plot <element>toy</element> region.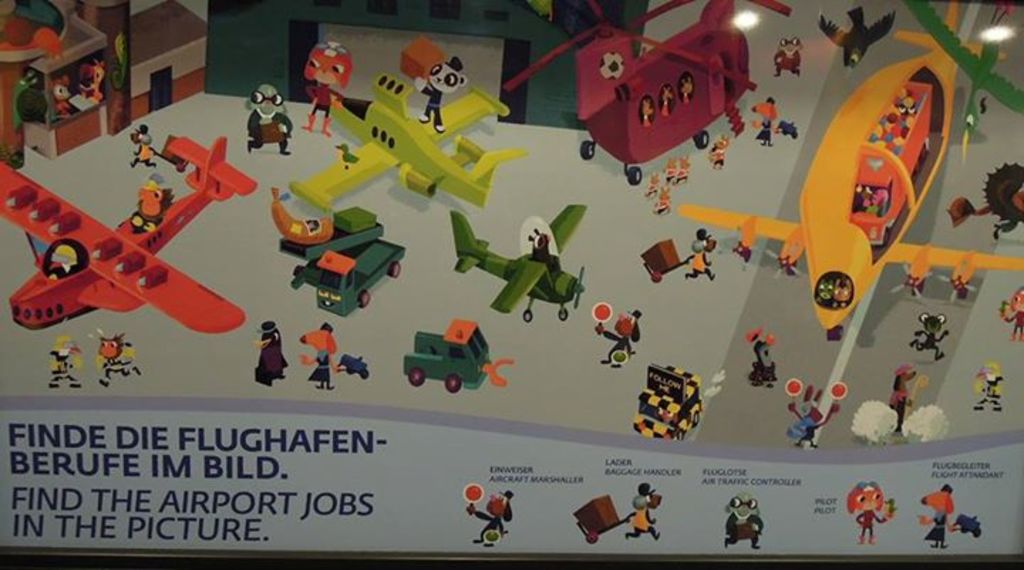
Plotted at [x1=631, y1=360, x2=705, y2=442].
